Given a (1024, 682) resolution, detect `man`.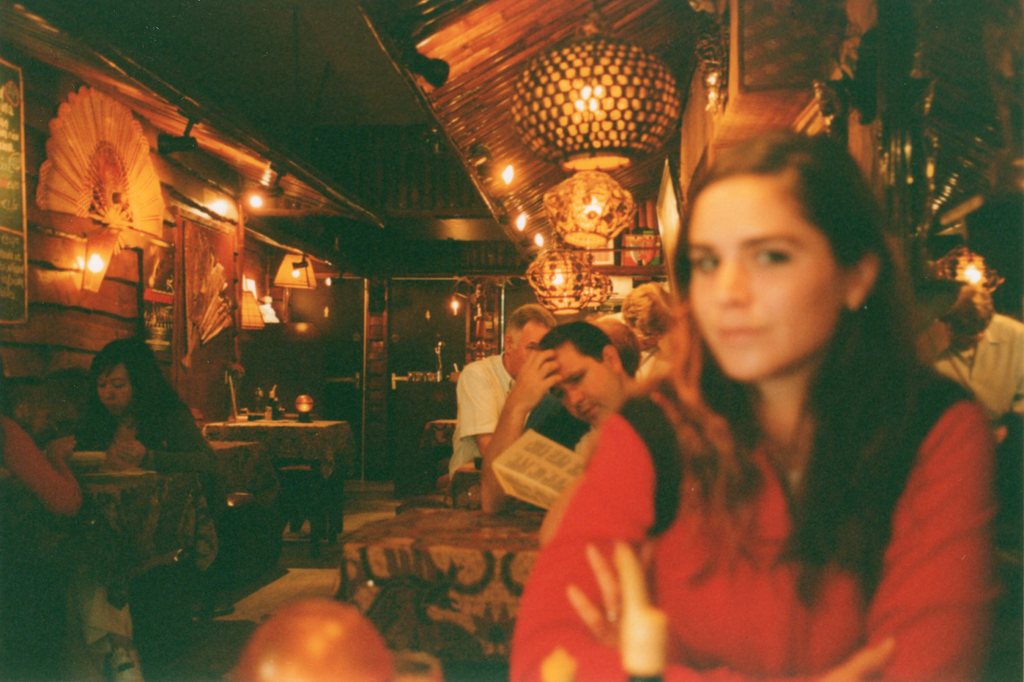
bbox(468, 305, 633, 511).
